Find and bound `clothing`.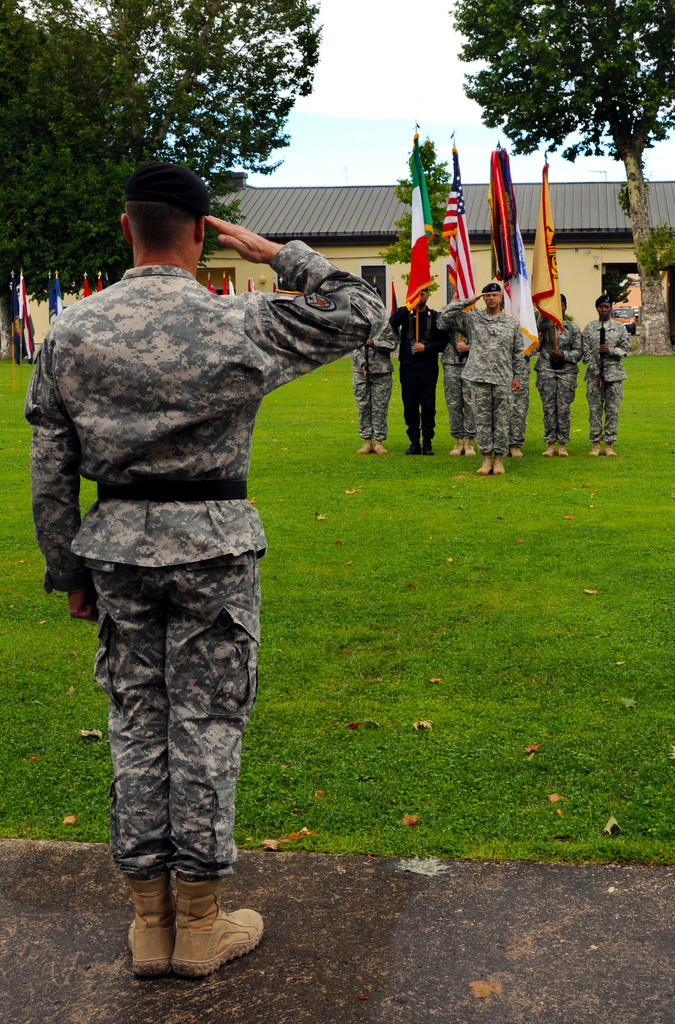
Bound: pyautogui.locateOnScreen(510, 355, 528, 448).
